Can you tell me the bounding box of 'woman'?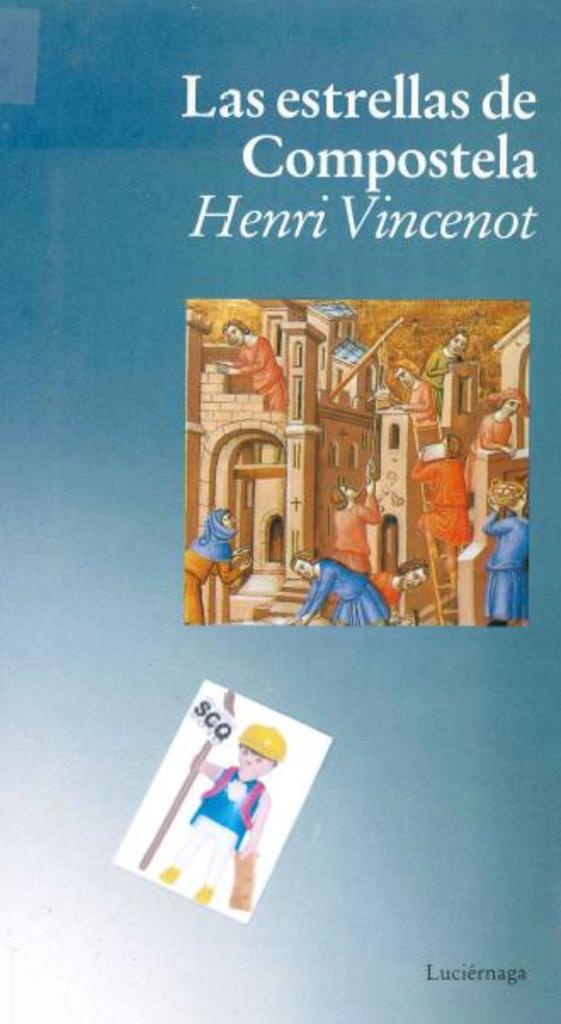
left=292, top=543, right=389, bottom=628.
